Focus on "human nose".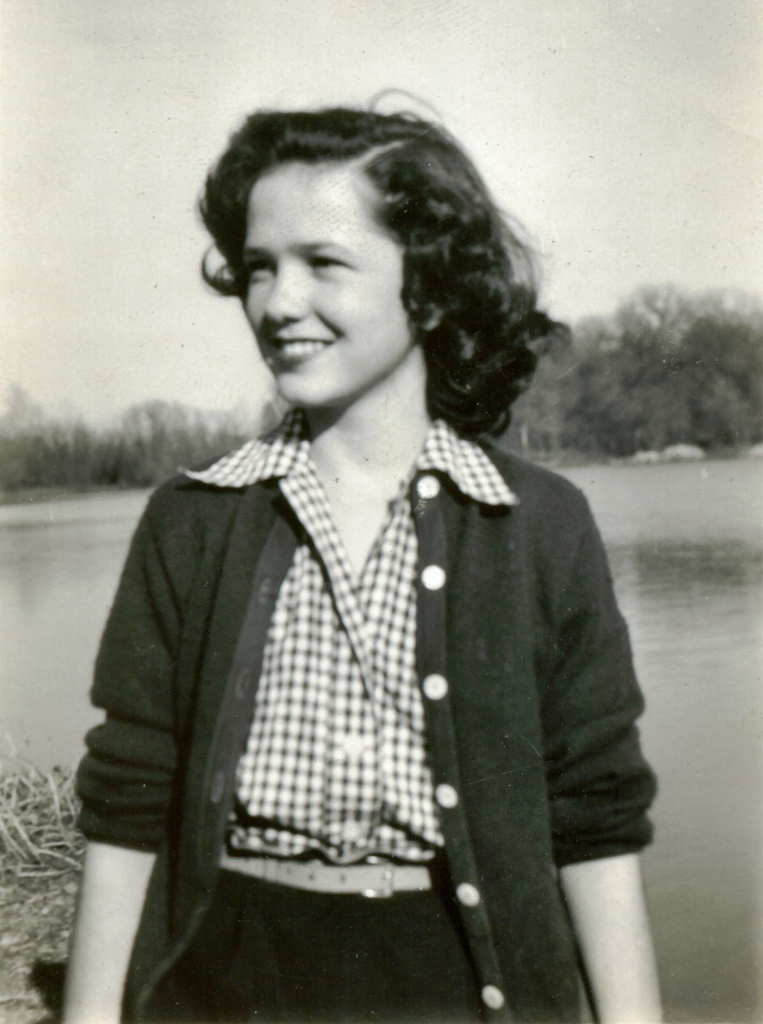
Focused at {"x1": 255, "y1": 260, "x2": 314, "y2": 324}.
